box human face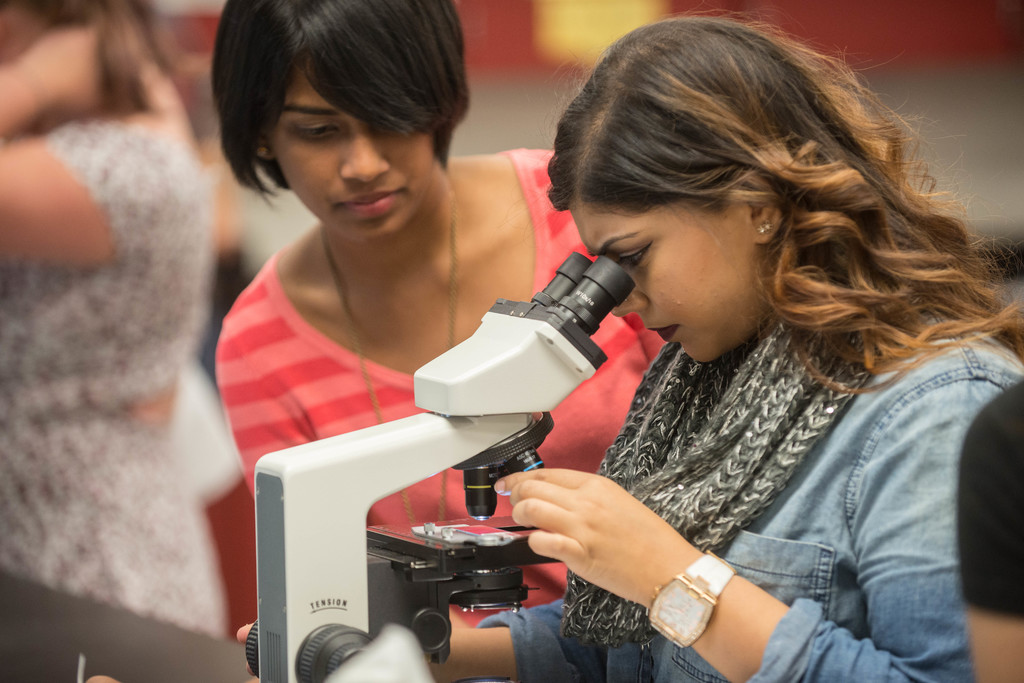
266,55,436,239
